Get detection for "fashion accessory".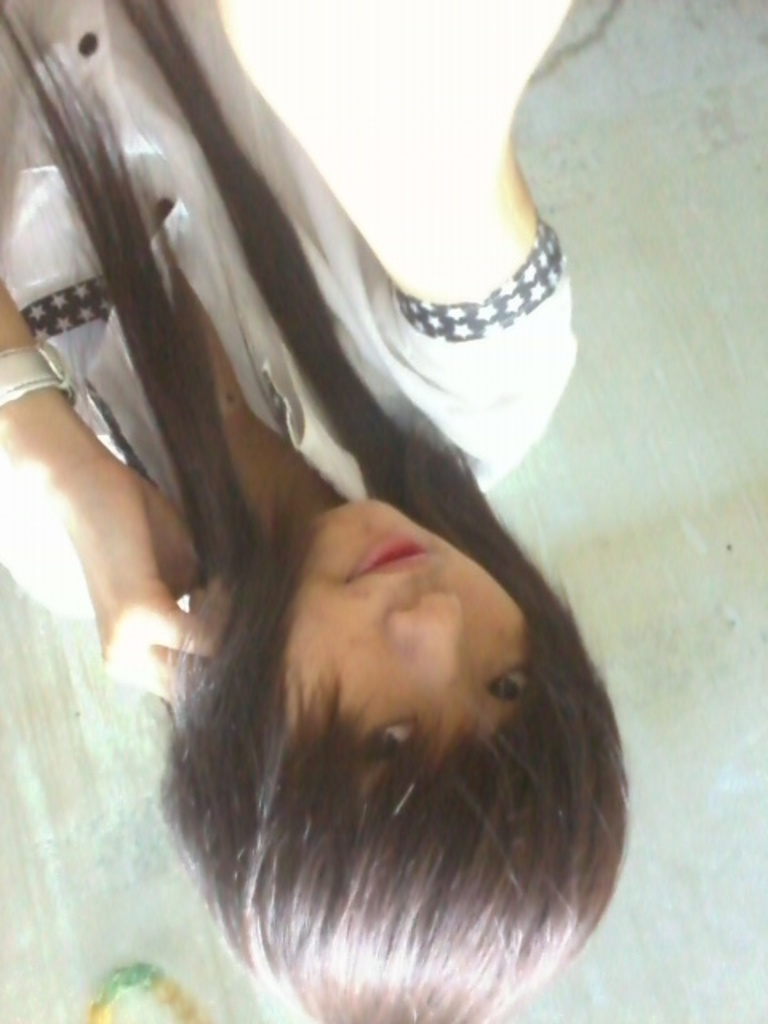
Detection: left=0, top=341, right=77, bottom=416.
